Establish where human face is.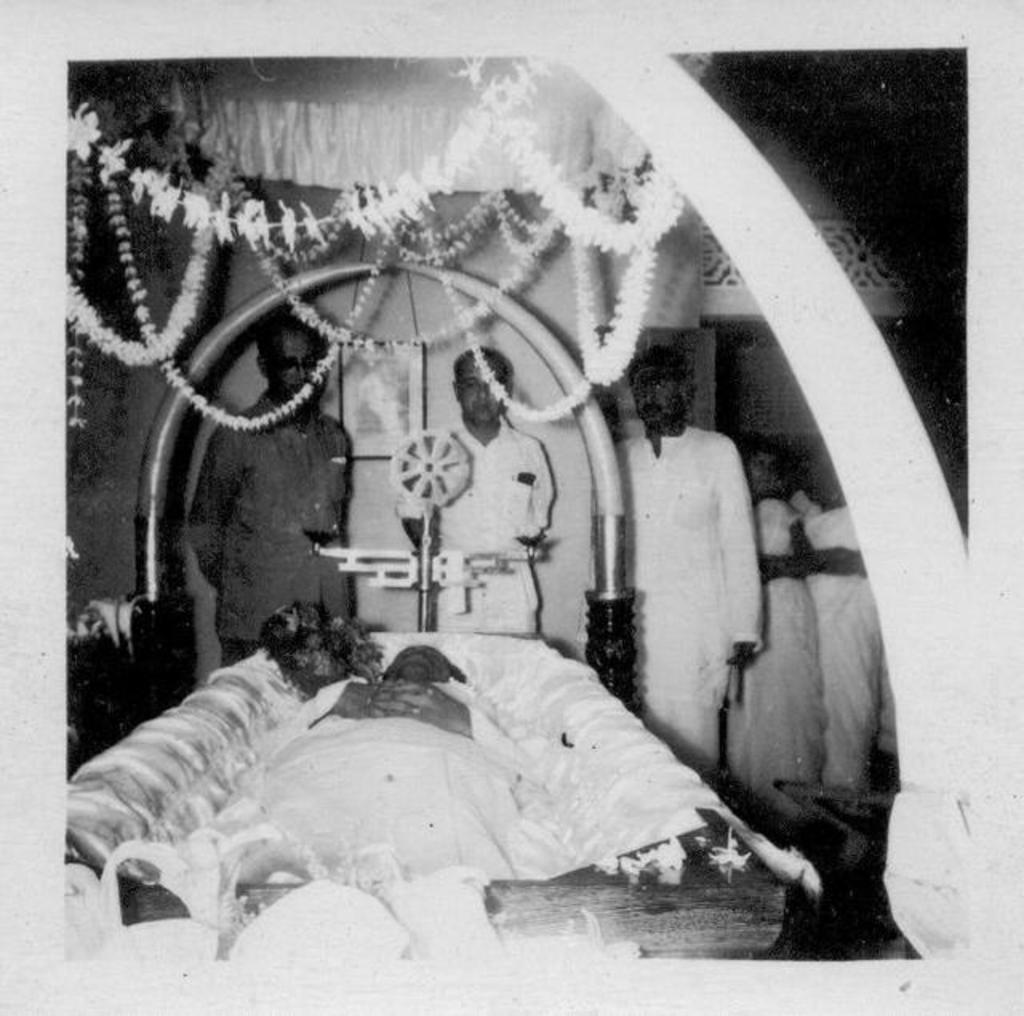
Established at [632,379,682,427].
